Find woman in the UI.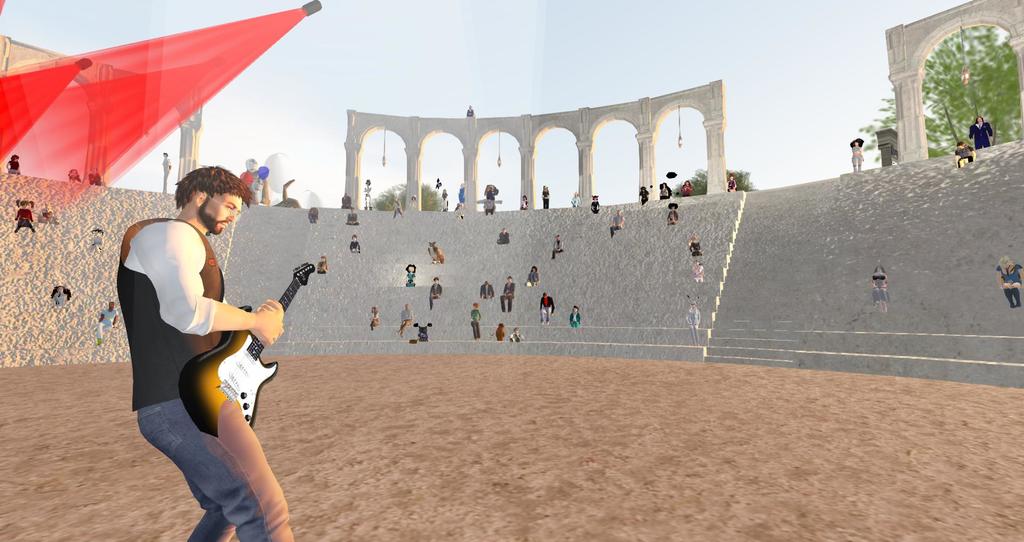
UI element at [369,306,379,330].
